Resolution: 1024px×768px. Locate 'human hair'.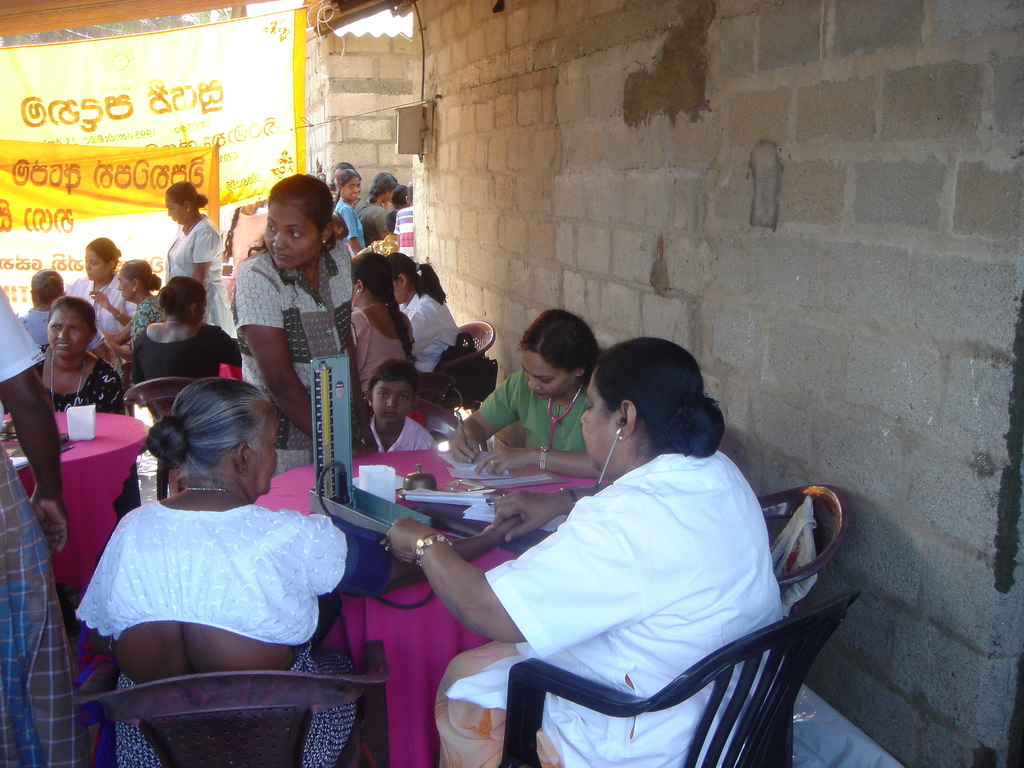
bbox(116, 258, 161, 295).
